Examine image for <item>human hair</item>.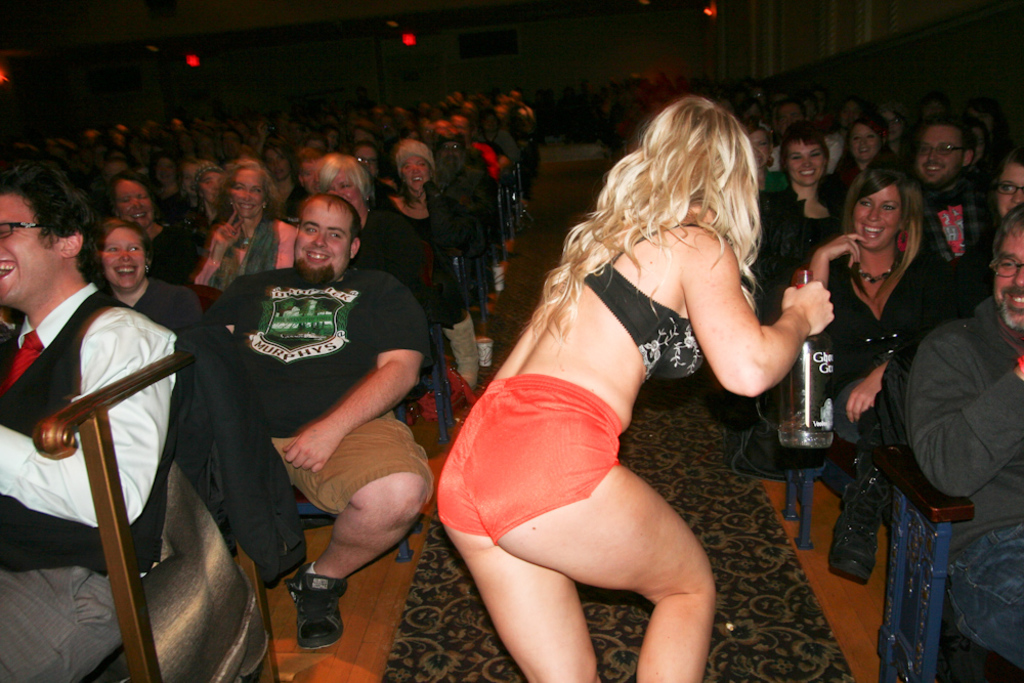
Examination result: [left=783, top=127, right=830, bottom=171].
